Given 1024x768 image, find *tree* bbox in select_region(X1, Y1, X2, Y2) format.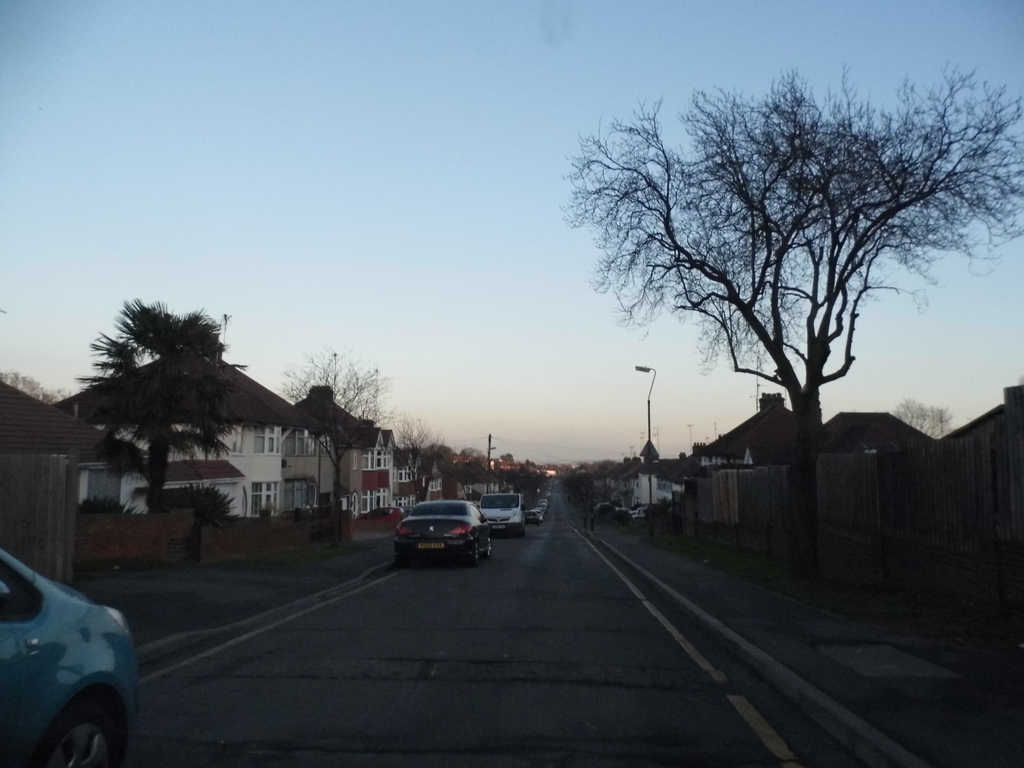
select_region(397, 406, 451, 511).
